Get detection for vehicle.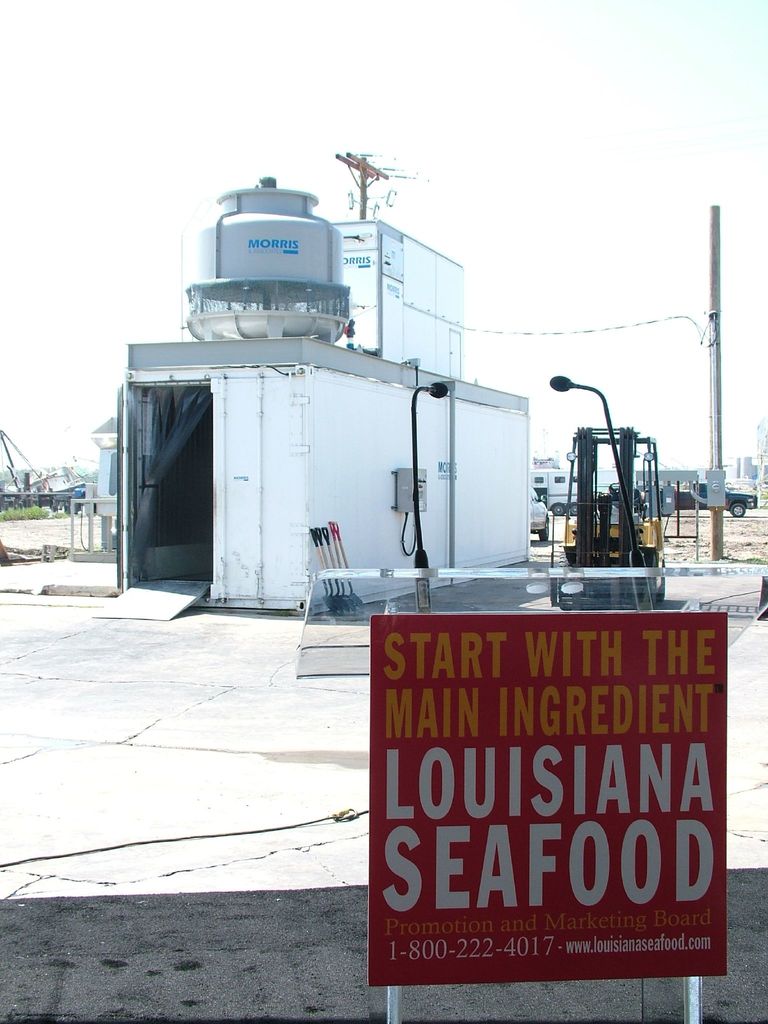
Detection: left=671, top=477, right=758, bottom=519.
